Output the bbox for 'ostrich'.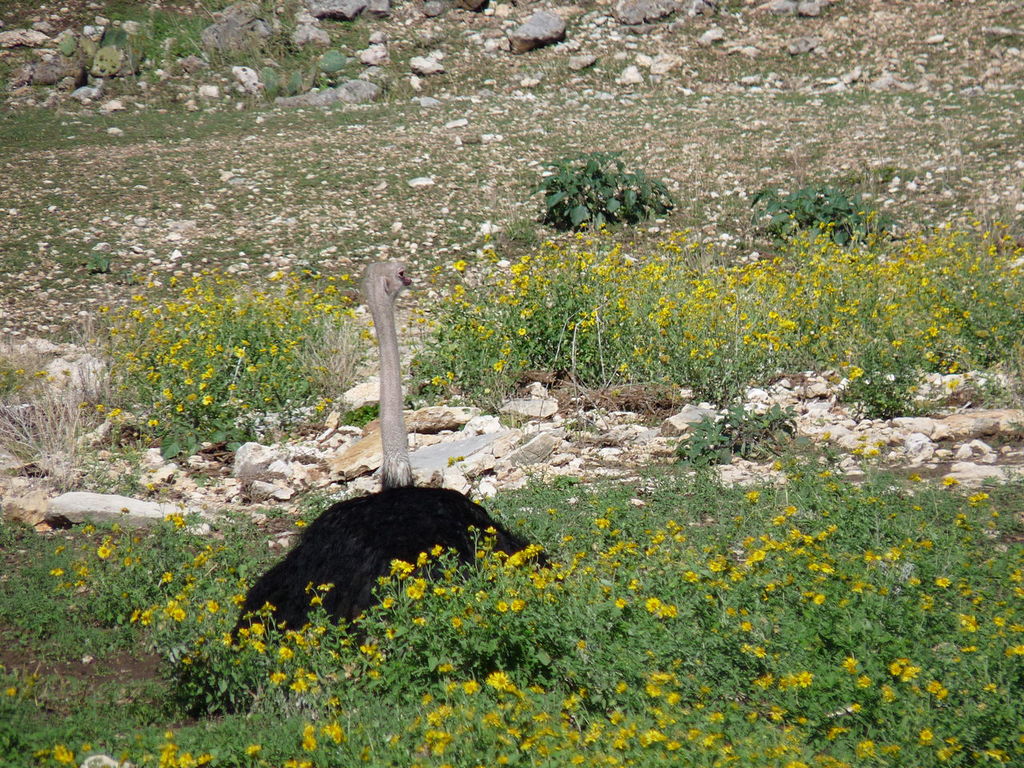
detection(238, 204, 544, 642).
